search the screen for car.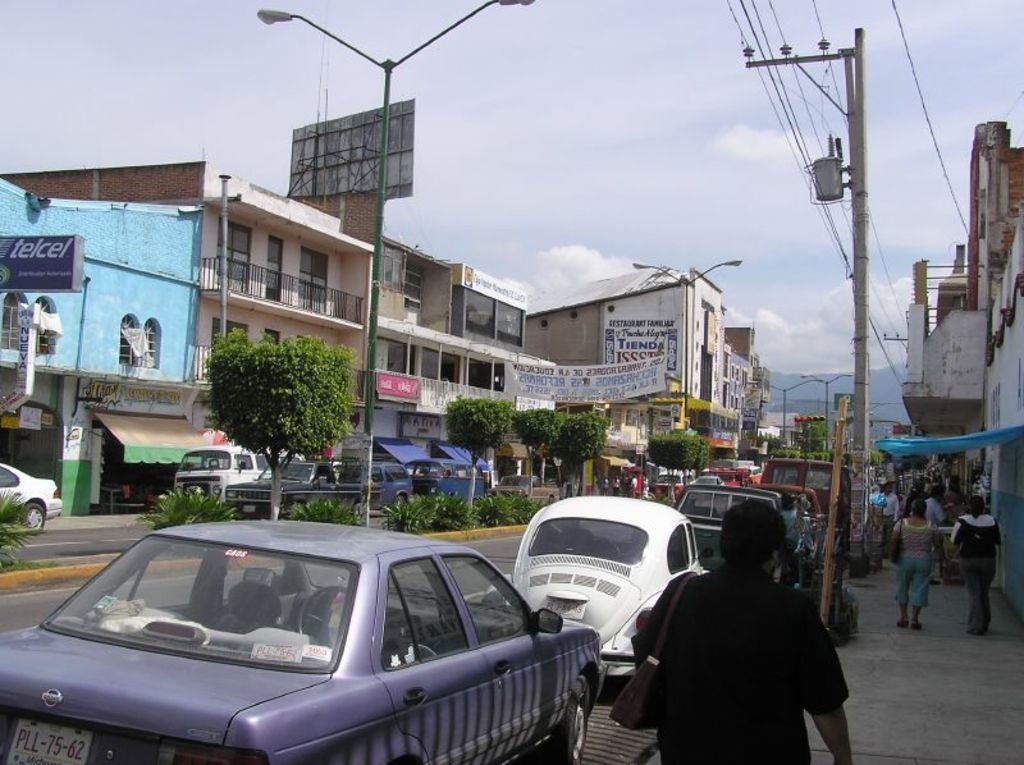
Found at (left=485, top=472, right=562, bottom=501).
